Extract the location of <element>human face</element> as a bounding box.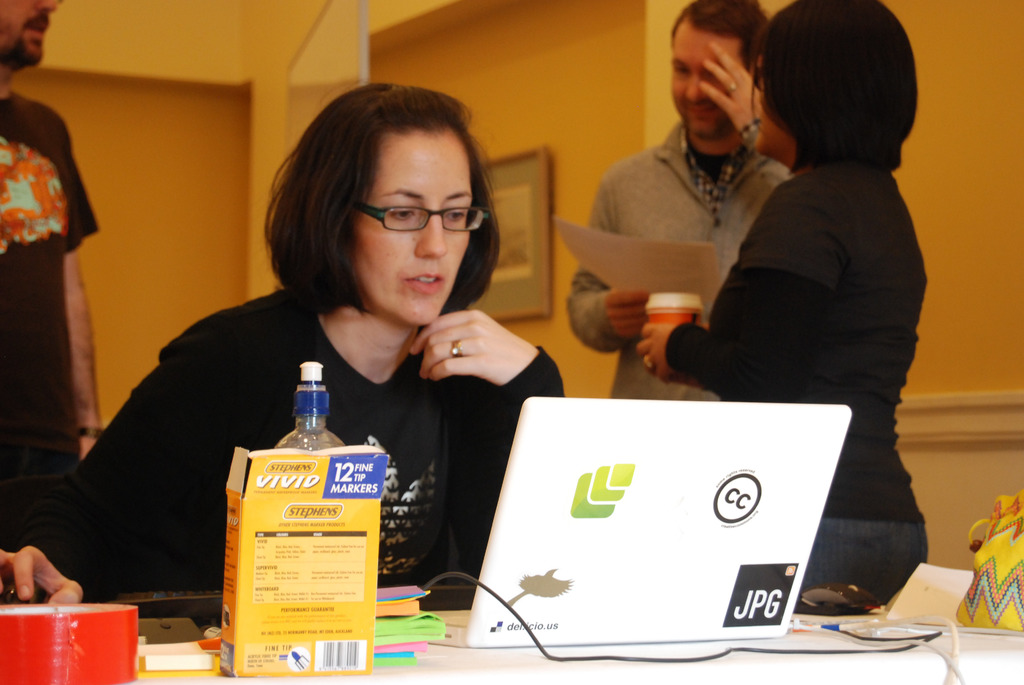
(669, 22, 746, 135).
